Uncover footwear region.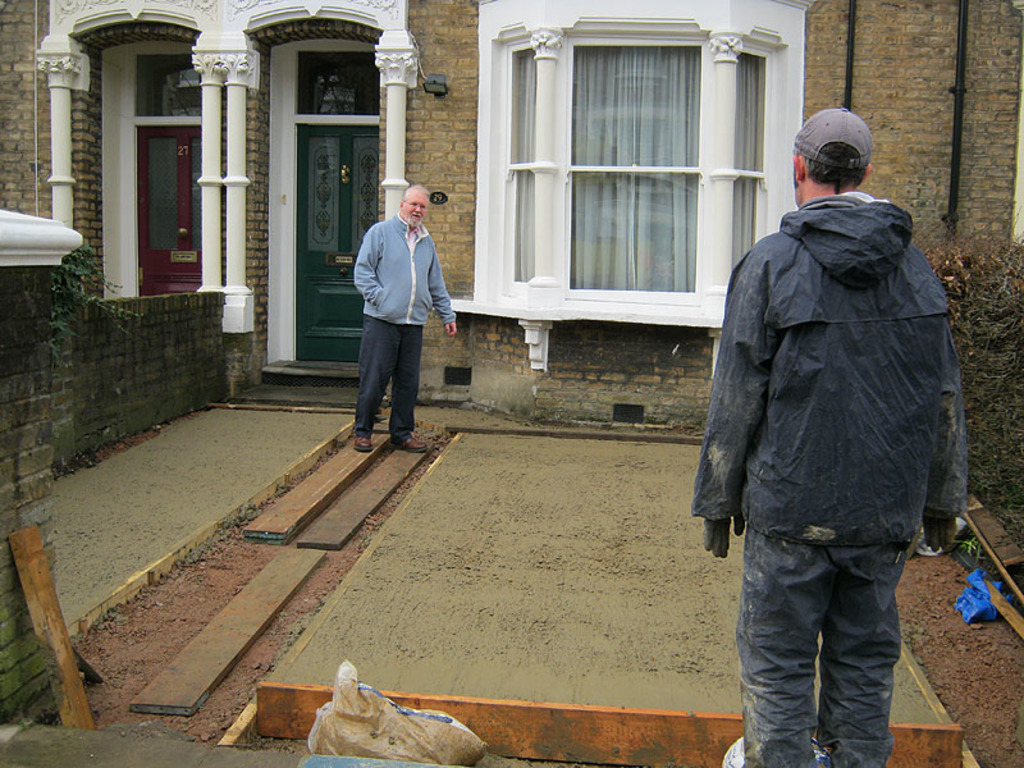
Uncovered: x1=813 y1=737 x2=827 y2=767.
